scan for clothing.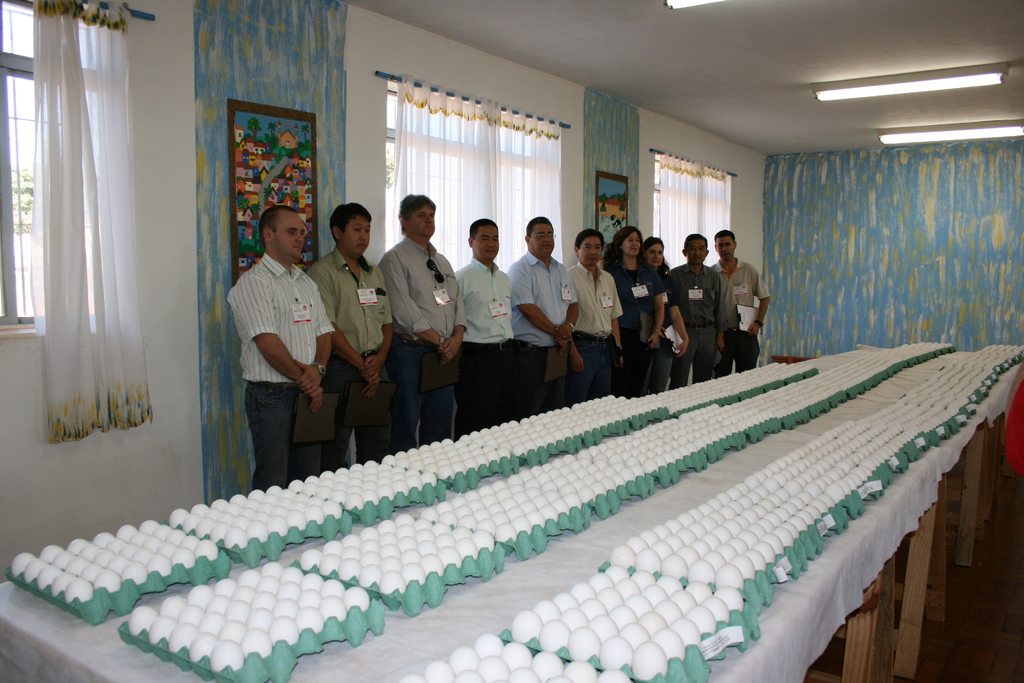
Scan result: crop(640, 265, 675, 388).
